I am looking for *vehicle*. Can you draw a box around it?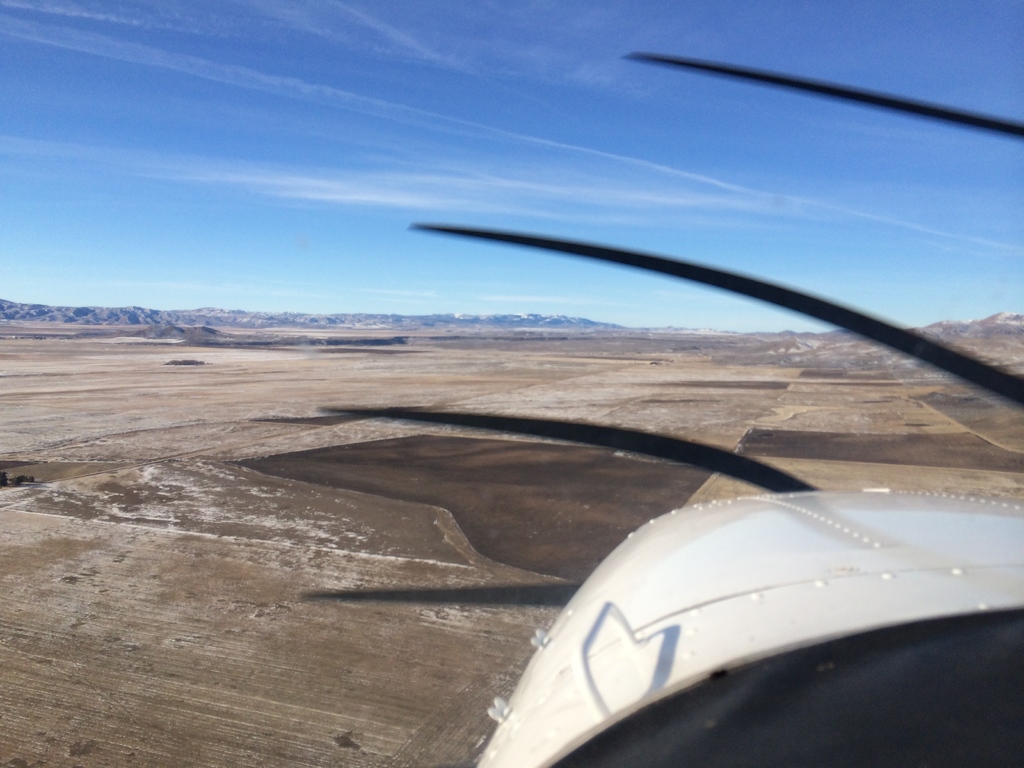
Sure, the bounding box is crop(297, 54, 1023, 767).
